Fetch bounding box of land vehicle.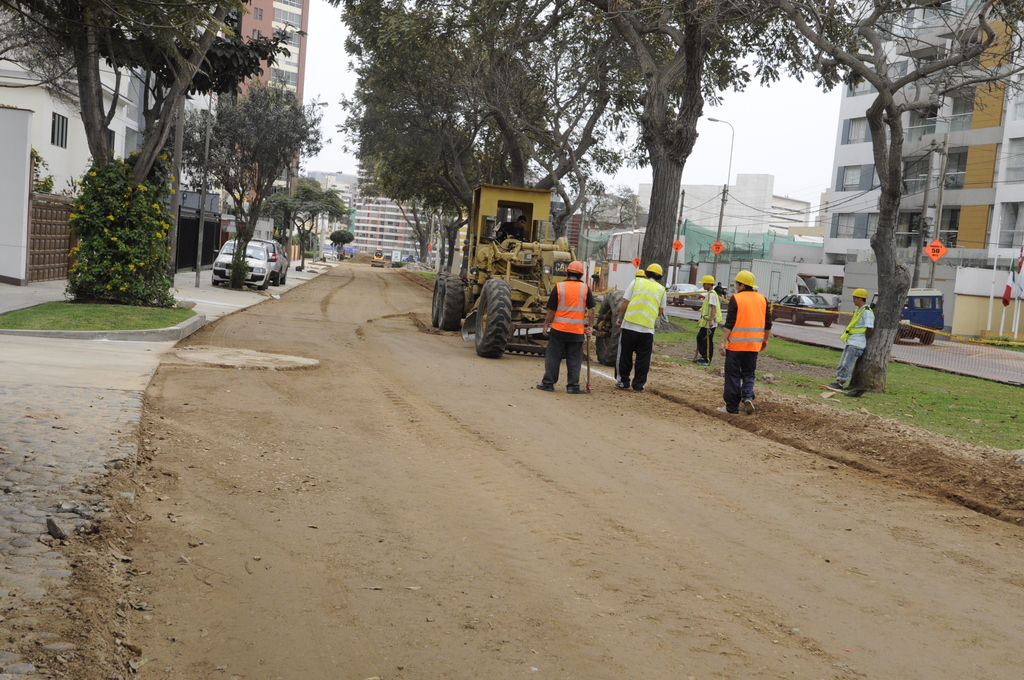
Bbox: left=774, top=293, right=837, bottom=328.
